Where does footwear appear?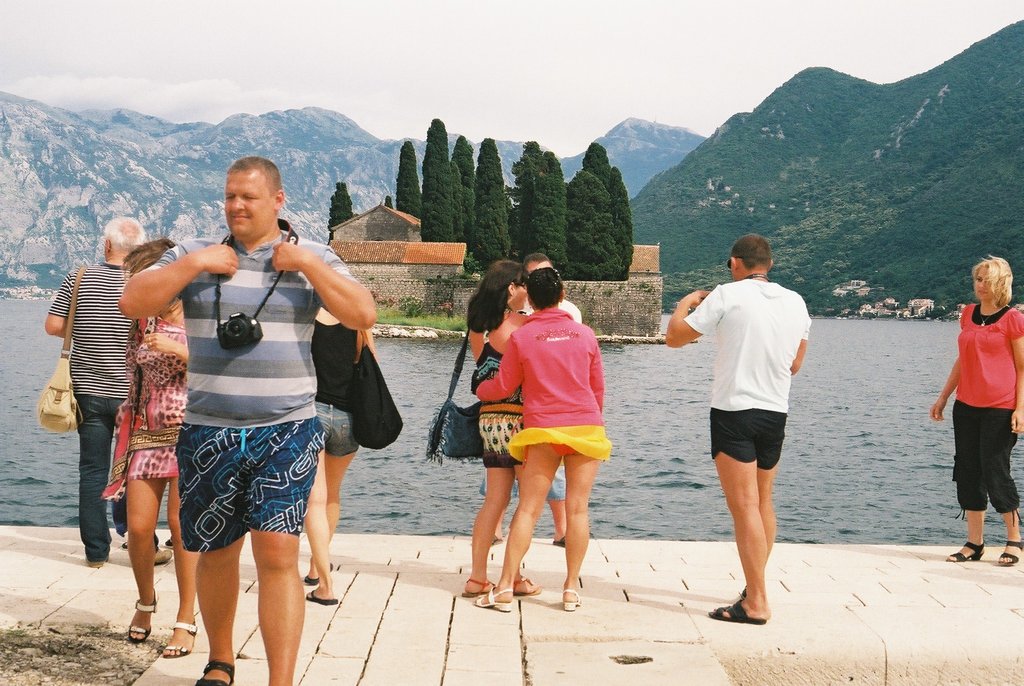
Appears at Rect(998, 544, 1021, 570).
